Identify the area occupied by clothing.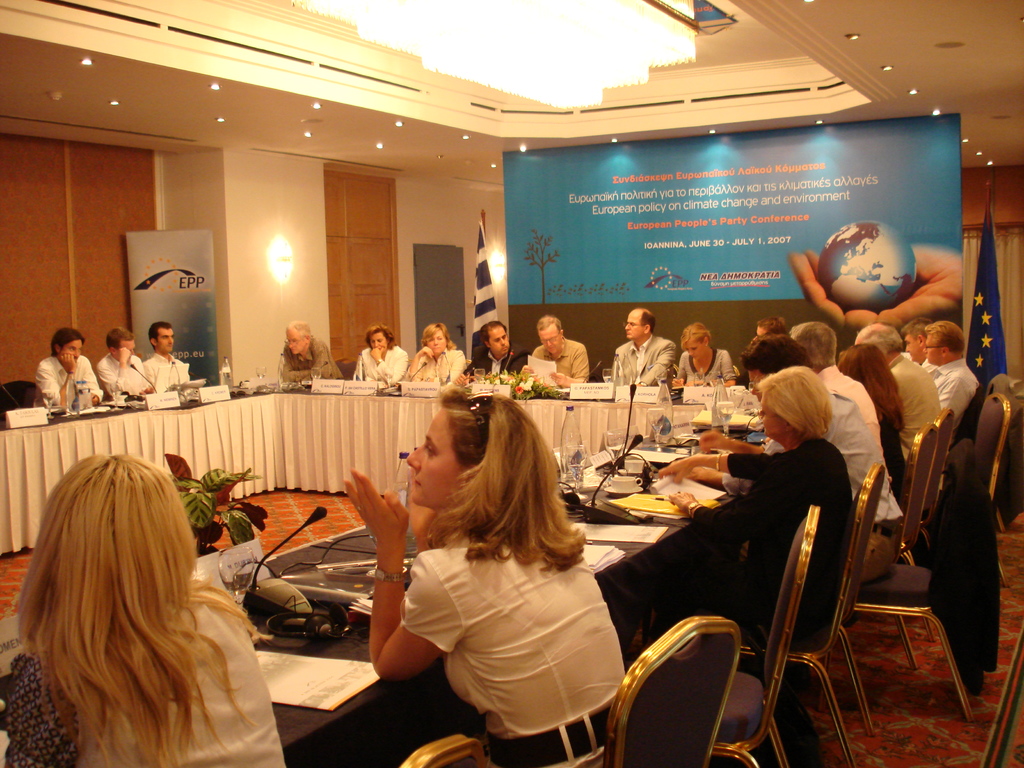
Area: [33,353,110,415].
